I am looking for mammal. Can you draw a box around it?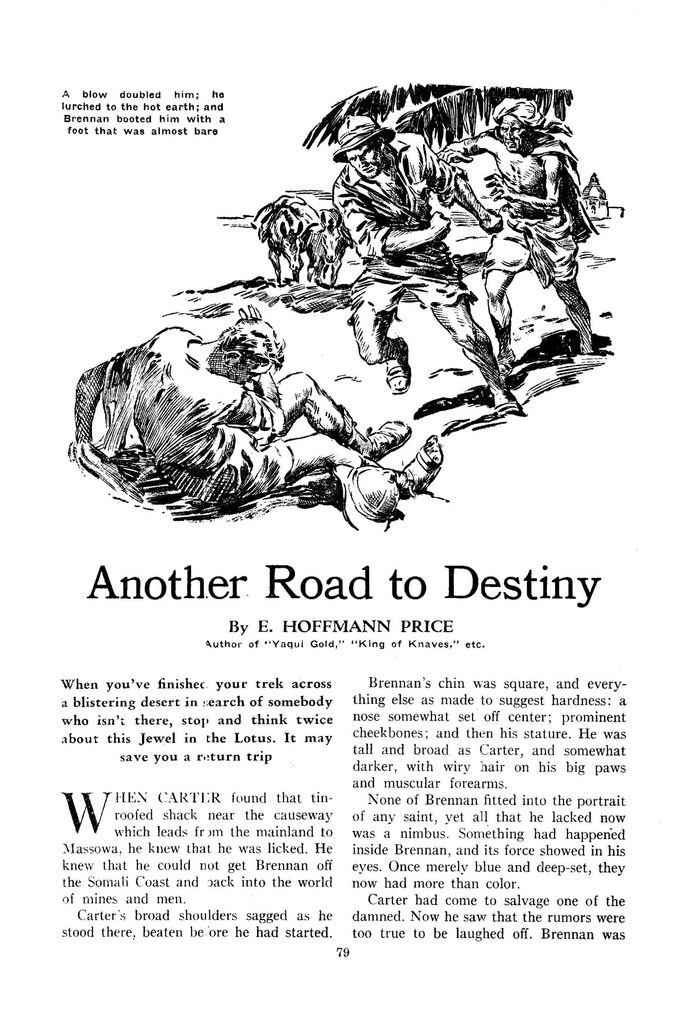
Sure, the bounding box is x1=54, y1=287, x2=447, y2=519.
